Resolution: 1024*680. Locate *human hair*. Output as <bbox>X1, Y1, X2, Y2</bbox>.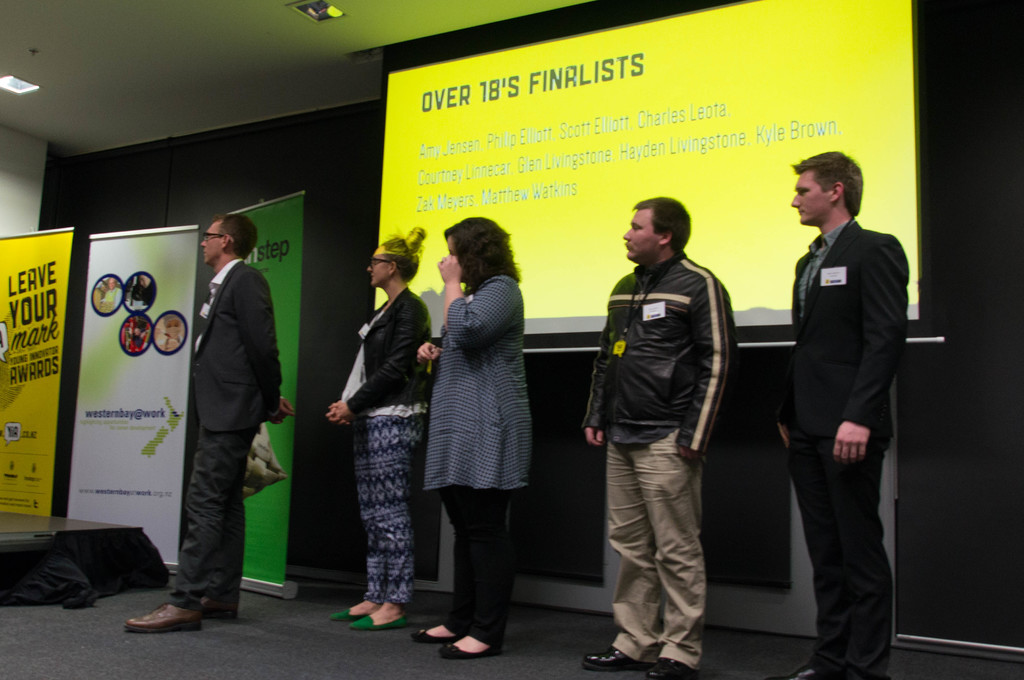
<bbox>376, 230, 417, 277</bbox>.
